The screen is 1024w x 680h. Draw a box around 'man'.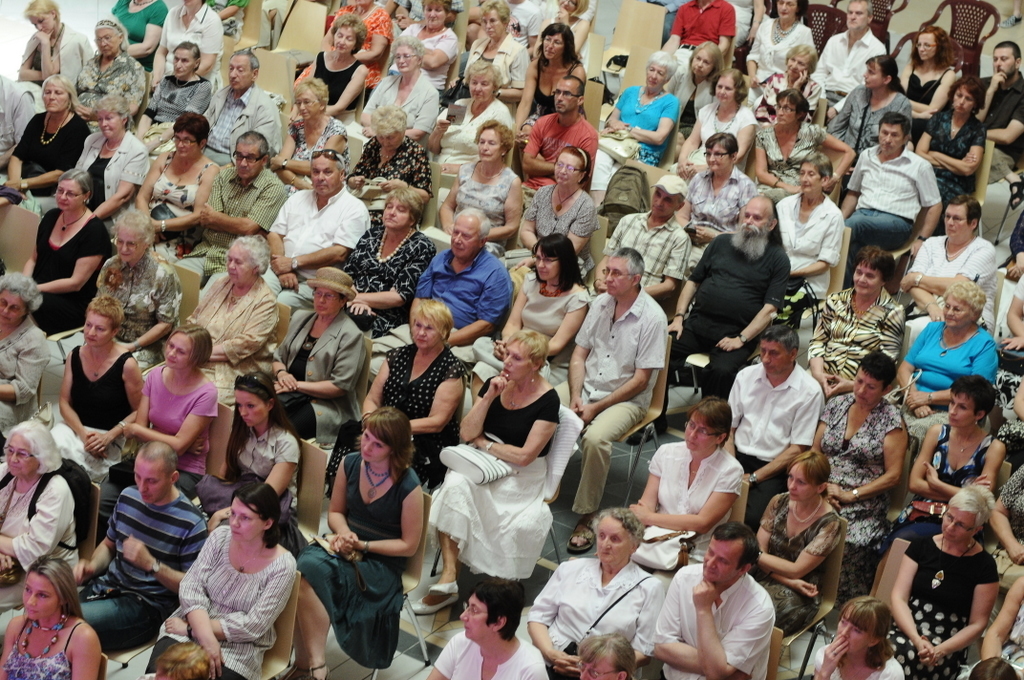
<region>369, 201, 513, 366</region>.
